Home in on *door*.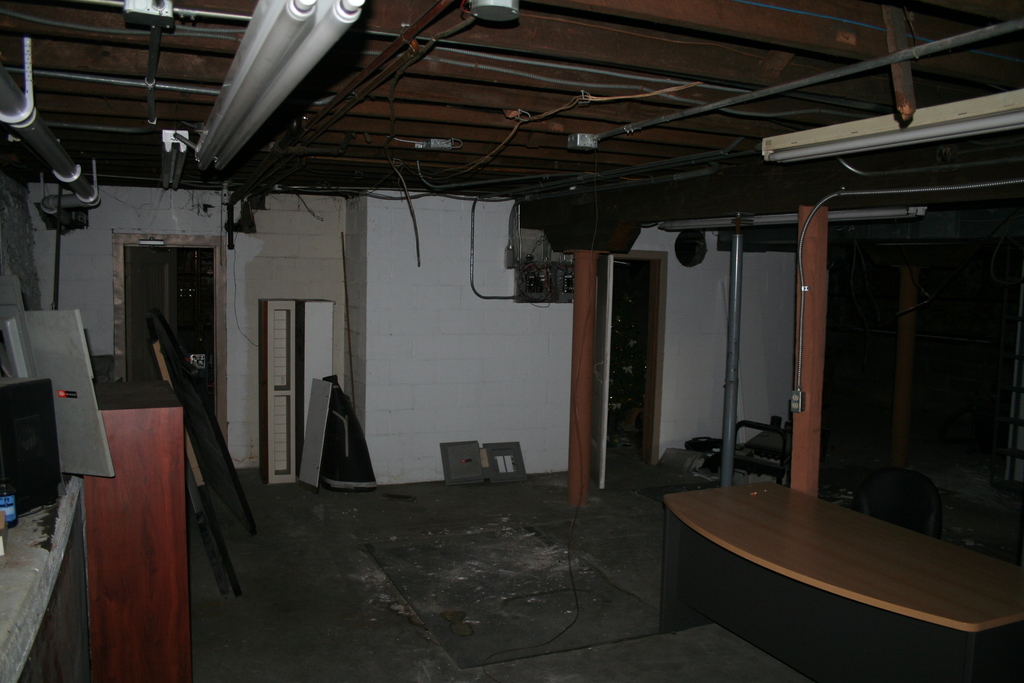
Homed in at (597, 252, 614, 490).
